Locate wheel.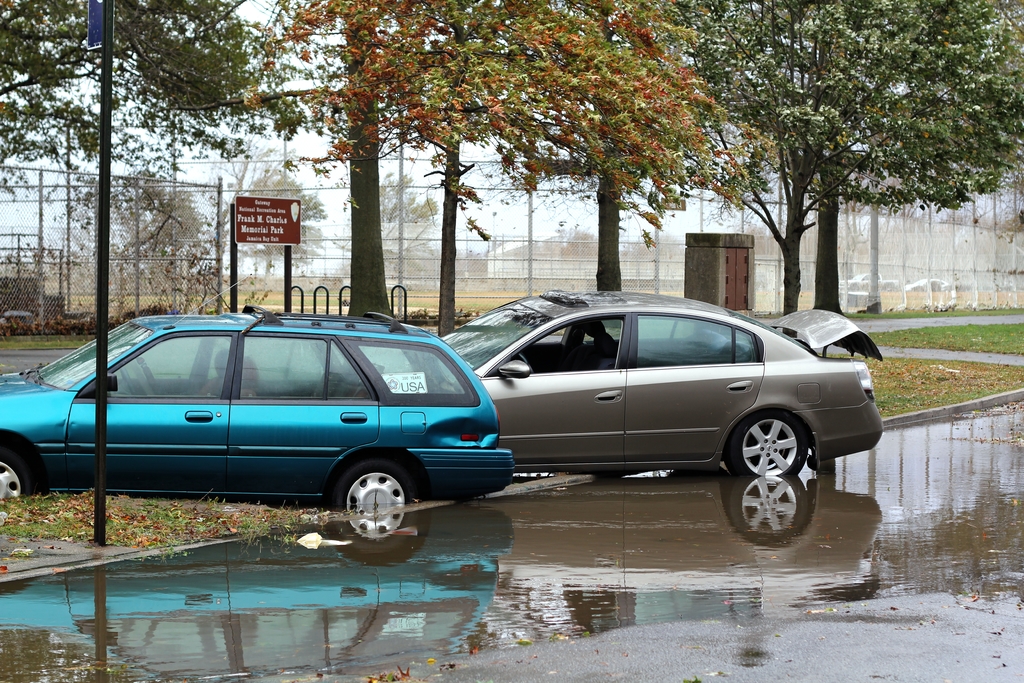
Bounding box: 728, 402, 804, 477.
